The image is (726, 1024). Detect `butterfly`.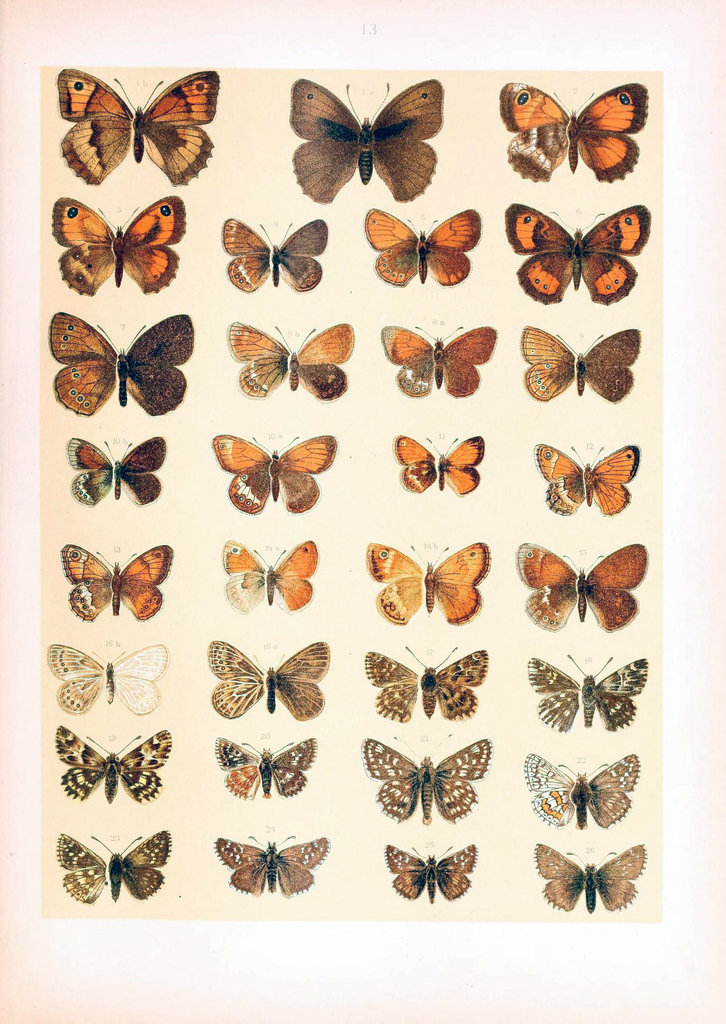
Detection: bbox(294, 81, 450, 204).
